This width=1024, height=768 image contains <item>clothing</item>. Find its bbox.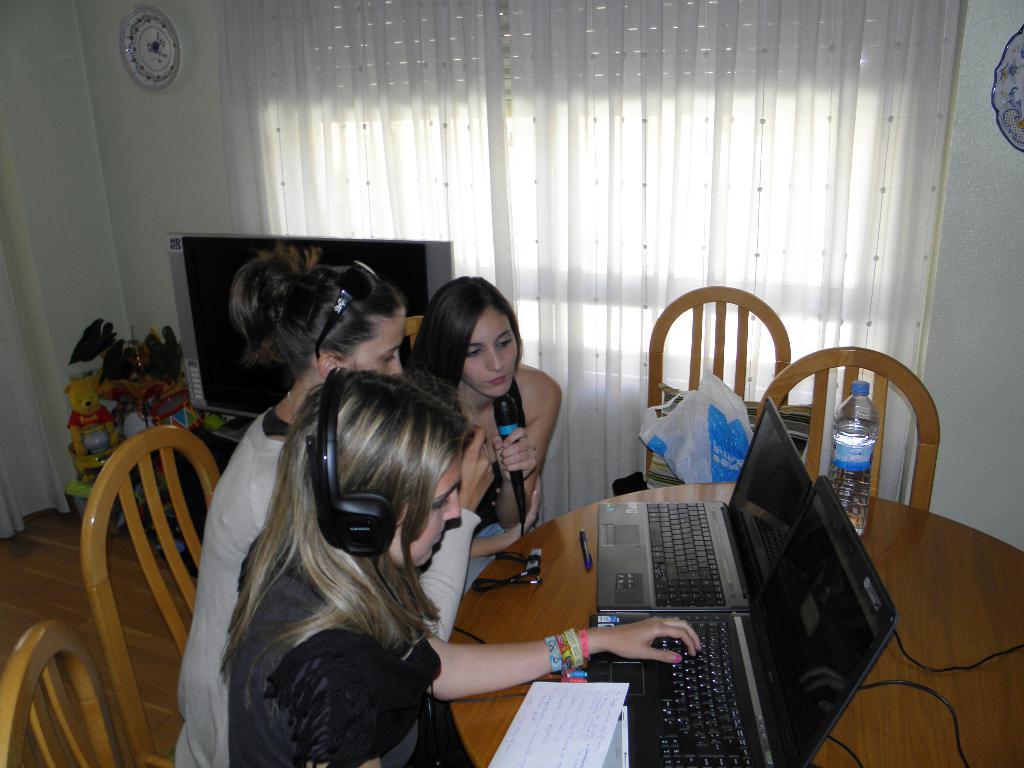
pyautogui.locateOnScreen(236, 540, 442, 767).
